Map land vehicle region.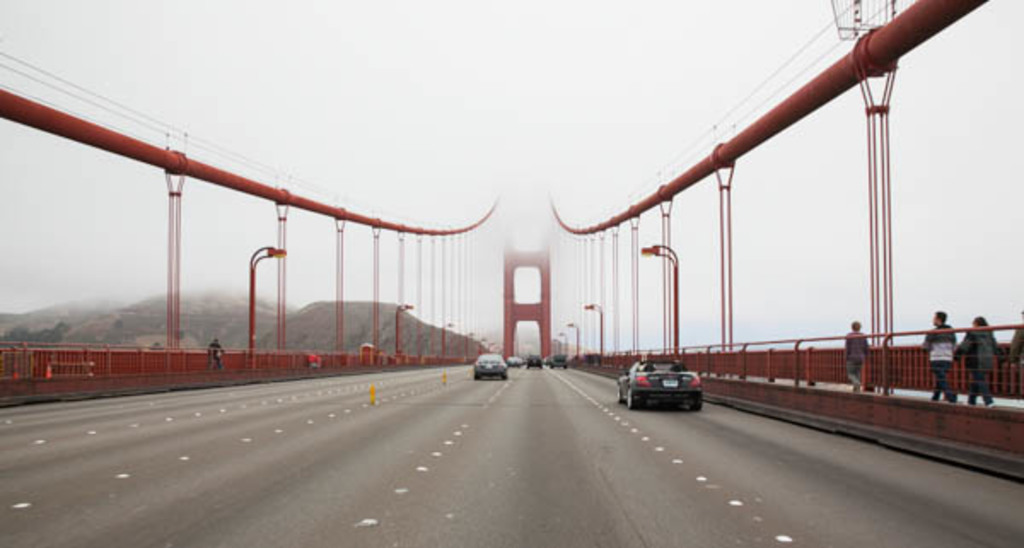
Mapped to x1=558 y1=357 x2=568 y2=364.
